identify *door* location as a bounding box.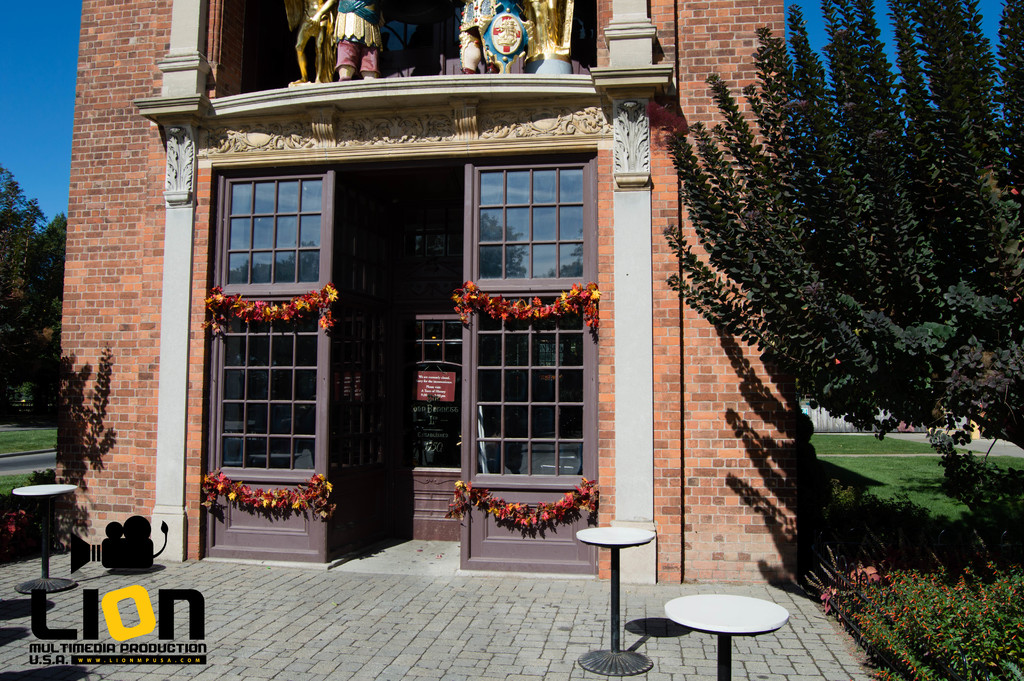
200:163:525:540.
